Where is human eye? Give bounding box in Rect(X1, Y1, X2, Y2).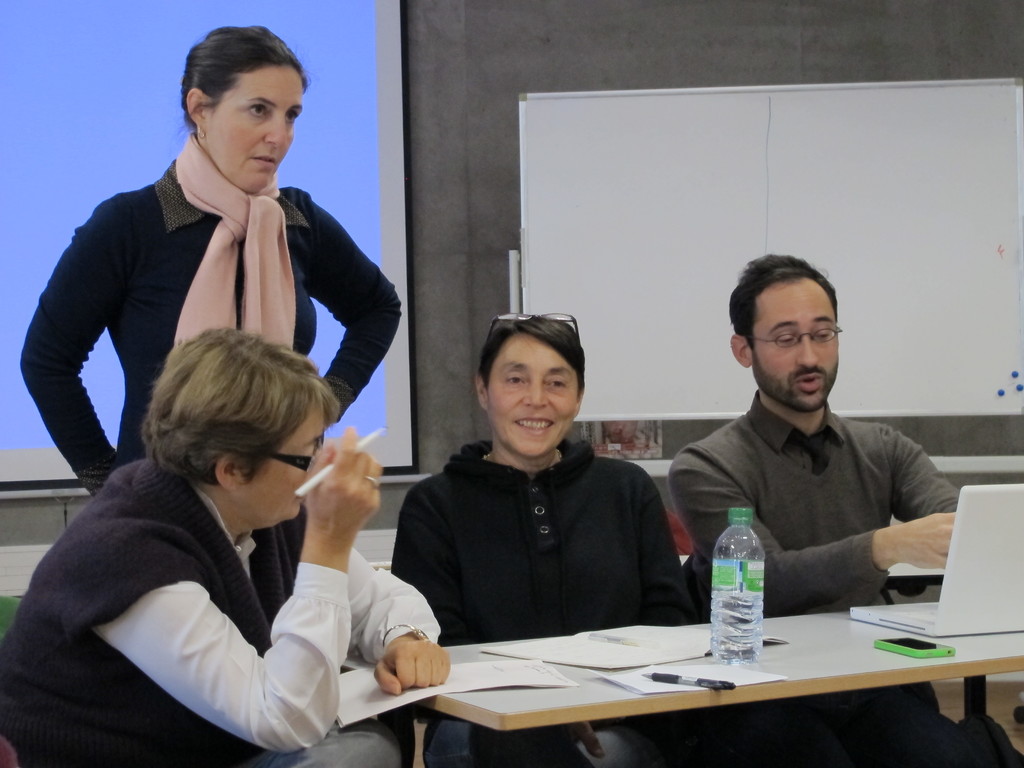
Rect(504, 366, 525, 387).
